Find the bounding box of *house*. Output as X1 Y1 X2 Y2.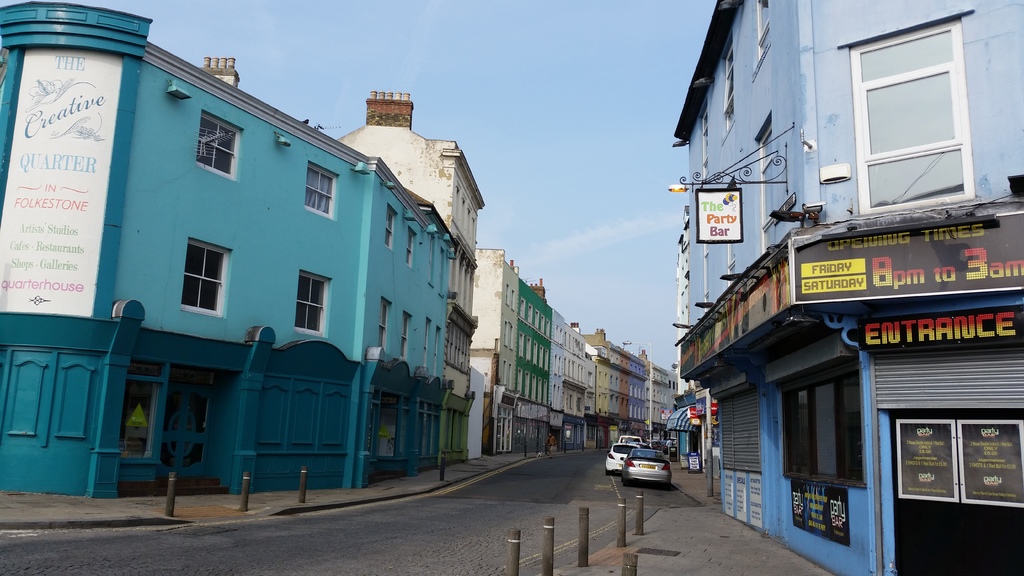
687 0 840 554.
